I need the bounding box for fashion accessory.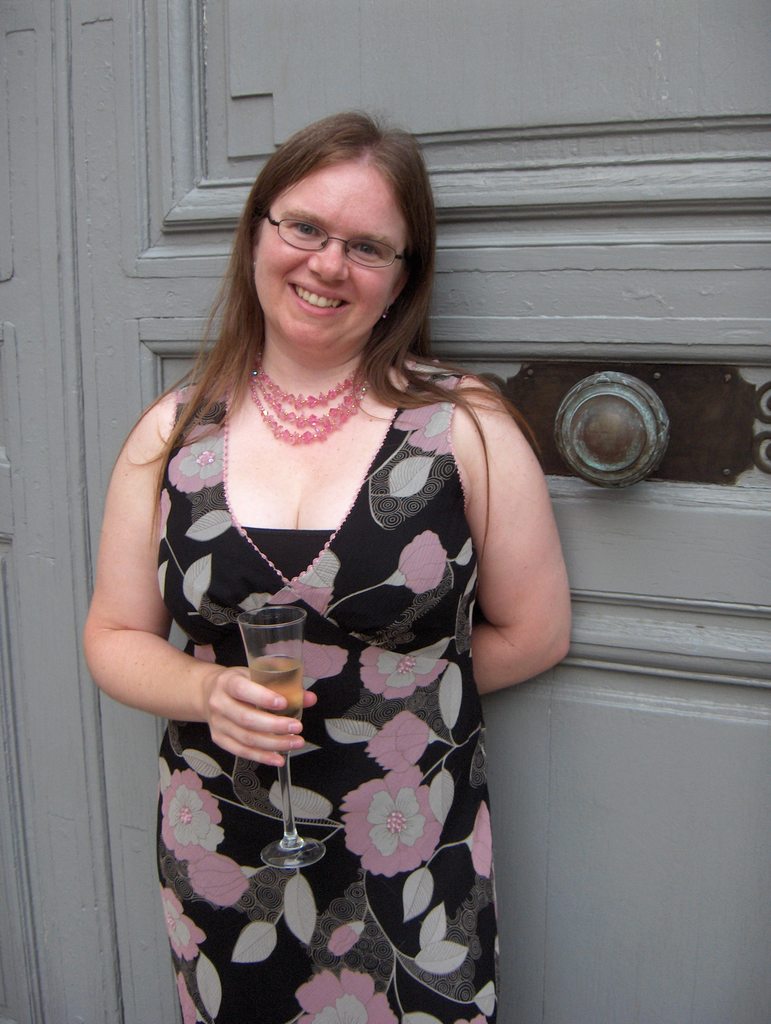
Here it is: {"left": 259, "top": 206, "right": 408, "bottom": 273}.
